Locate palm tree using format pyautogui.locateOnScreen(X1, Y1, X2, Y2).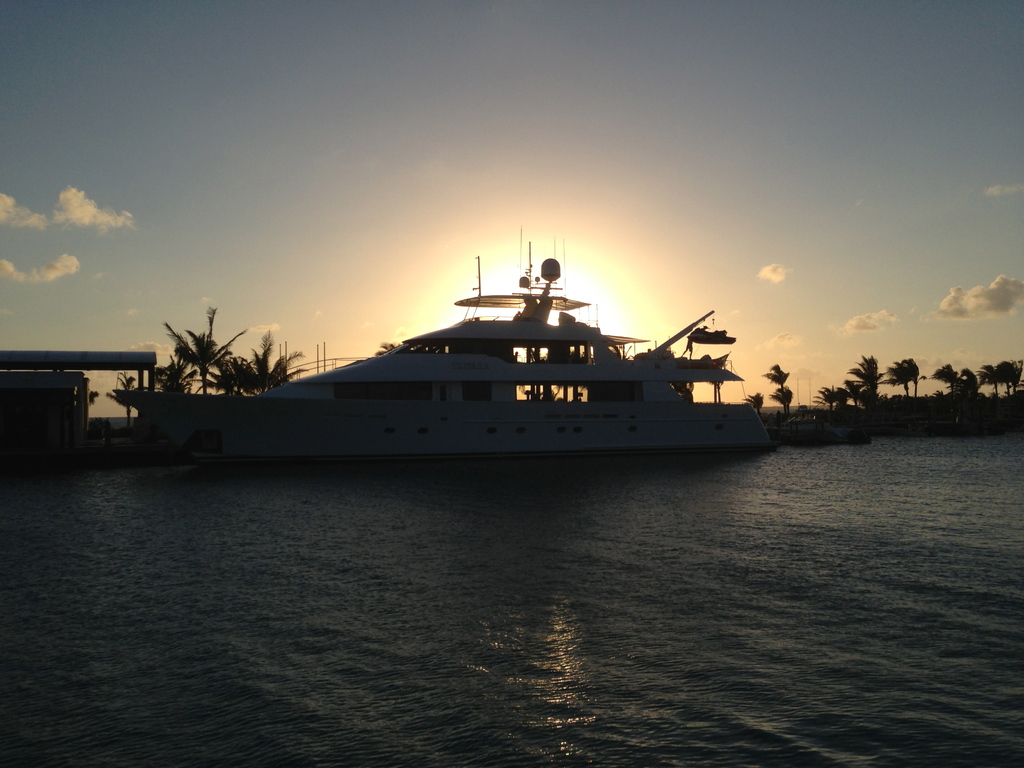
pyautogui.locateOnScreen(933, 362, 970, 408).
